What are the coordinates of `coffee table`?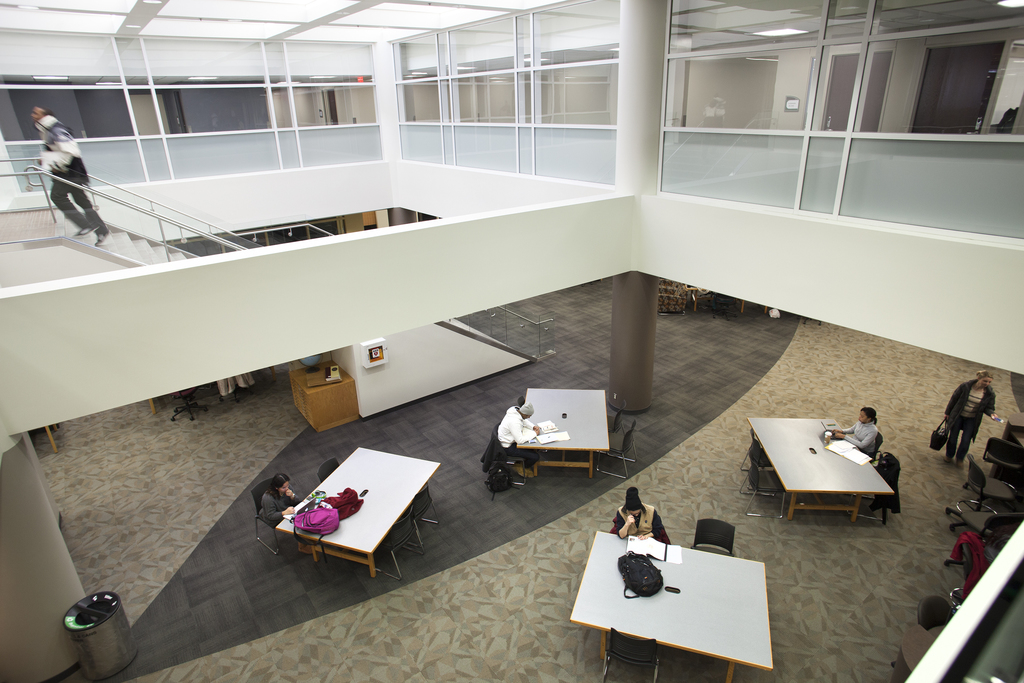
[744, 414, 896, 522].
